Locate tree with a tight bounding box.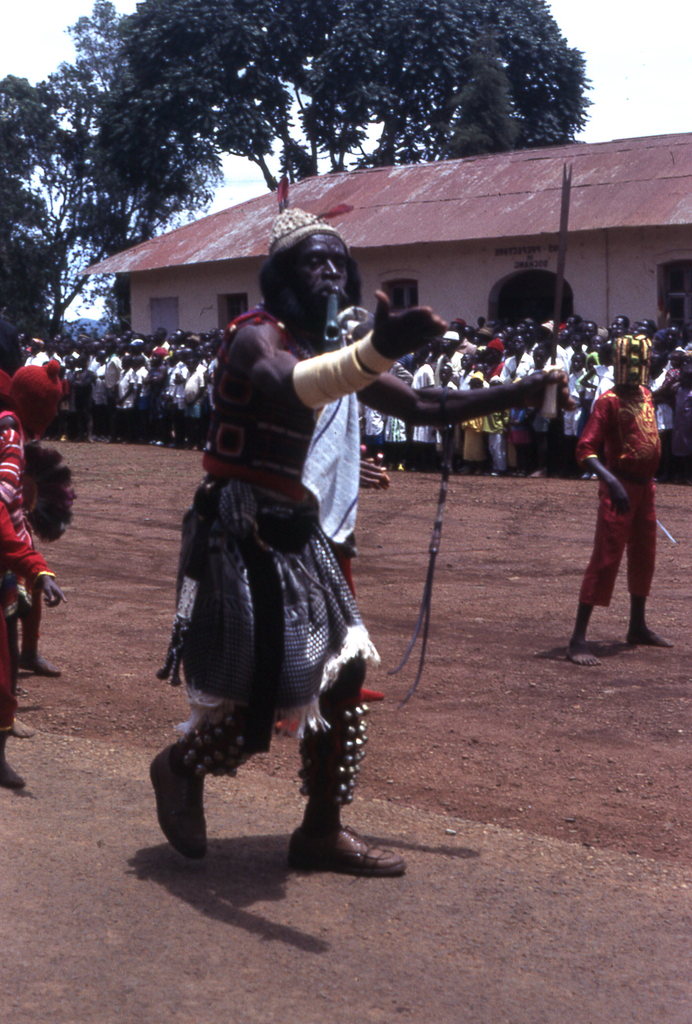
(0, 70, 79, 357).
